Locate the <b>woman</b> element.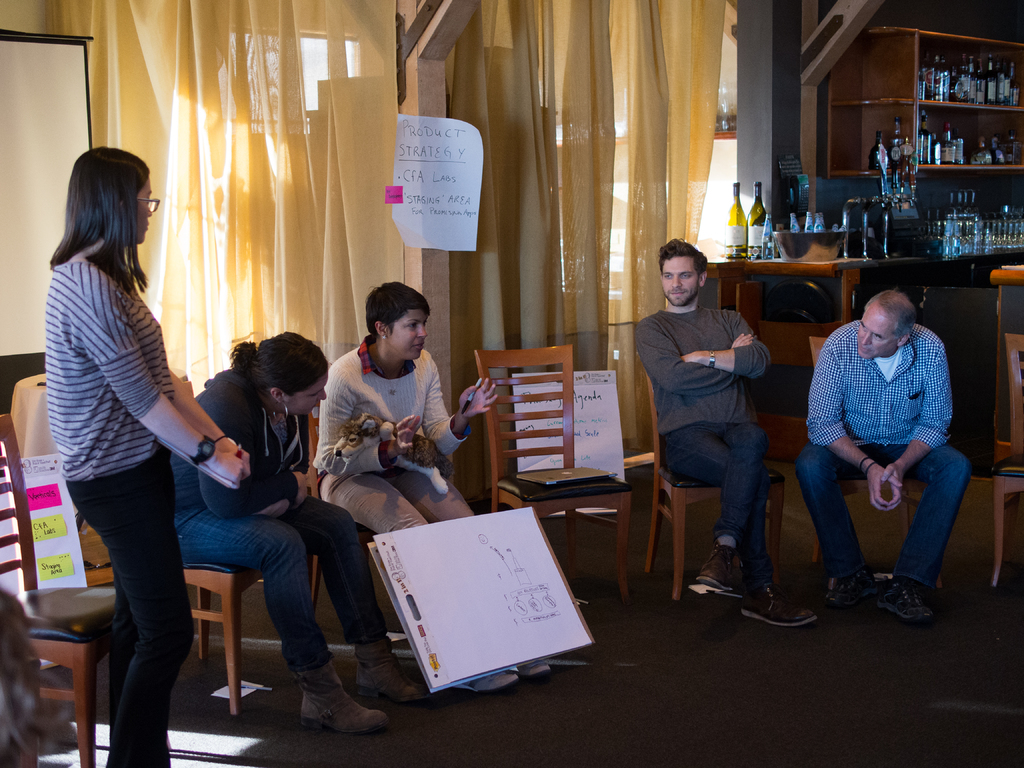
Element bbox: <box>316,280,545,692</box>.
